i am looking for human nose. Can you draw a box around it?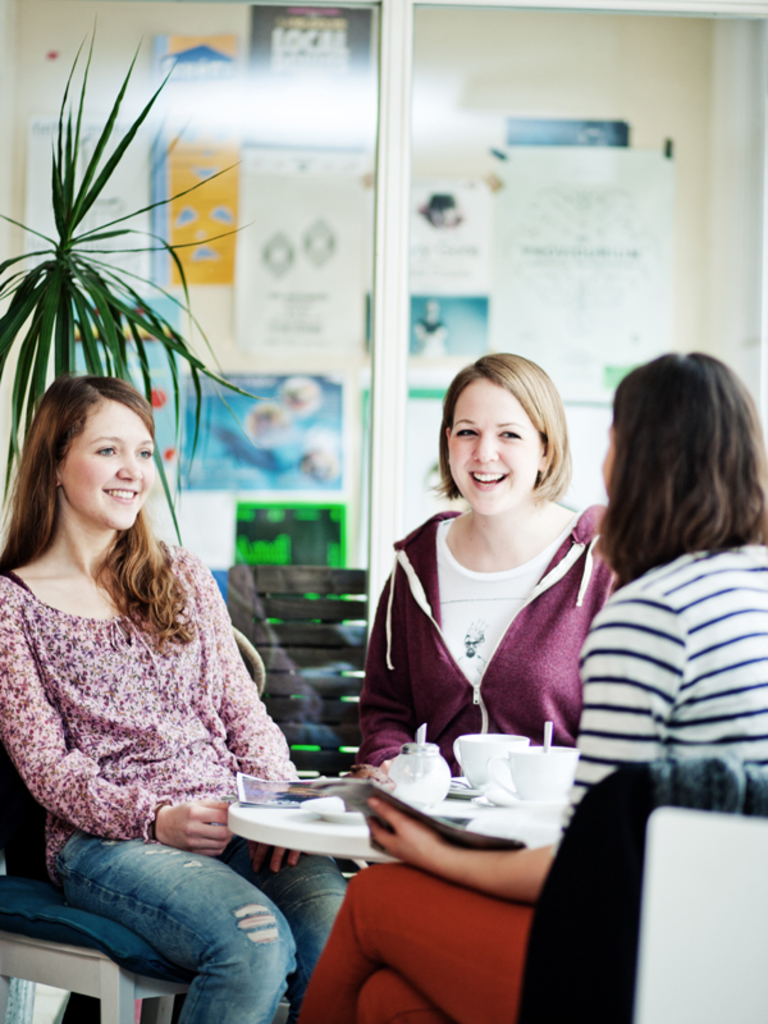
Sure, the bounding box is (475, 435, 498, 461).
